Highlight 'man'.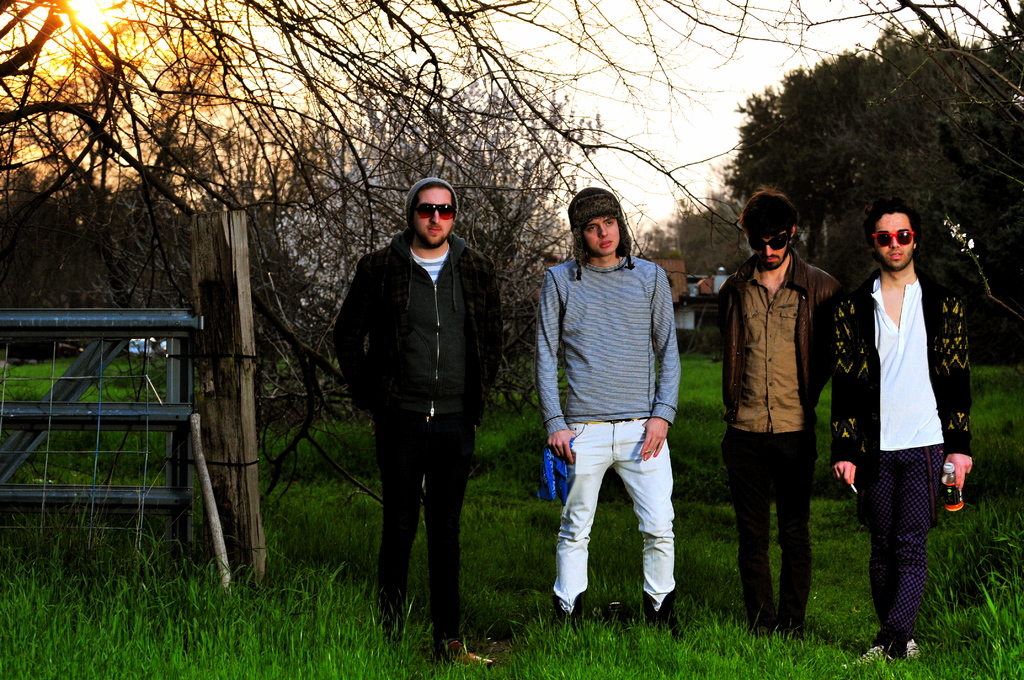
Highlighted region: 535:187:682:620.
